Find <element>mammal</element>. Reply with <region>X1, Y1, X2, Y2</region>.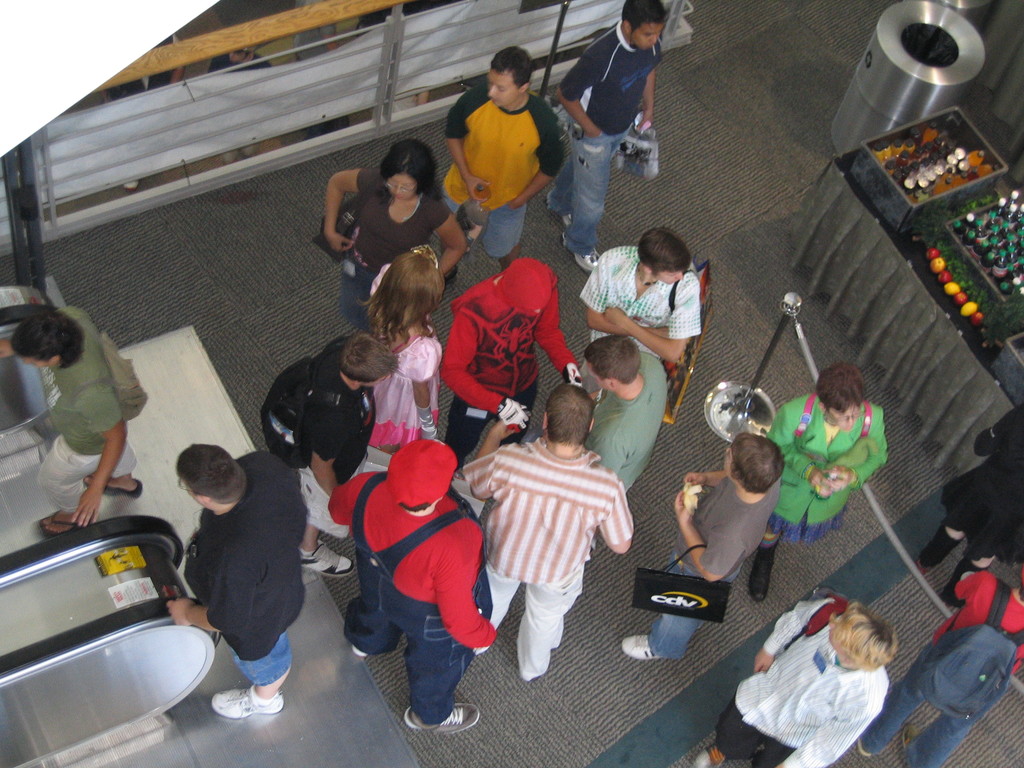
<region>345, 437, 500, 730</region>.
